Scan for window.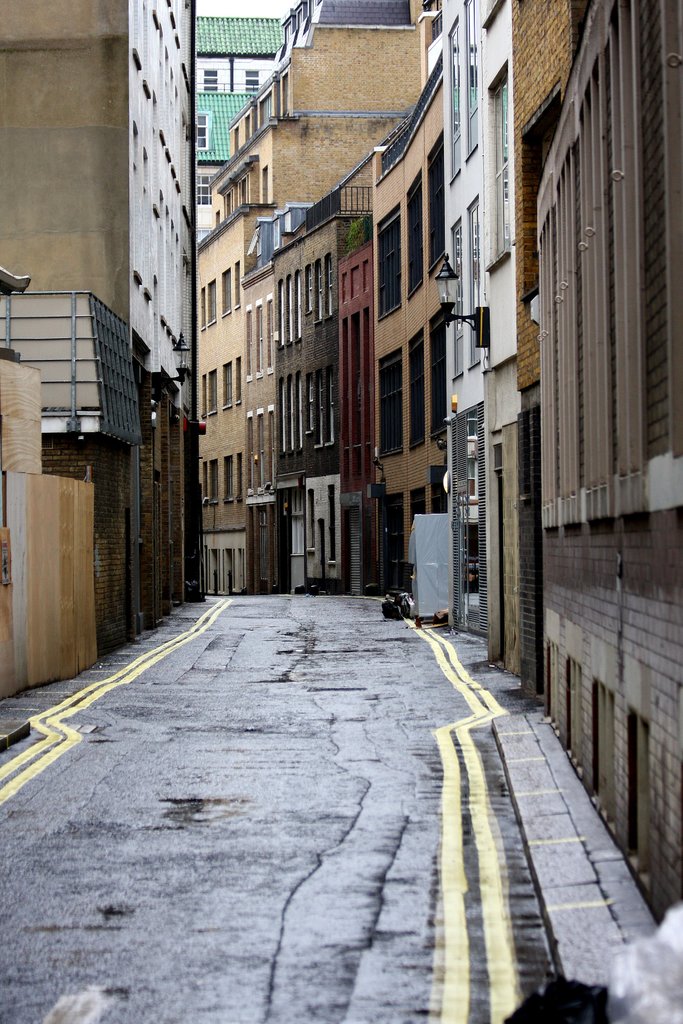
Scan result: {"left": 315, "top": 260, "right": 322, "bottom": 323}.
